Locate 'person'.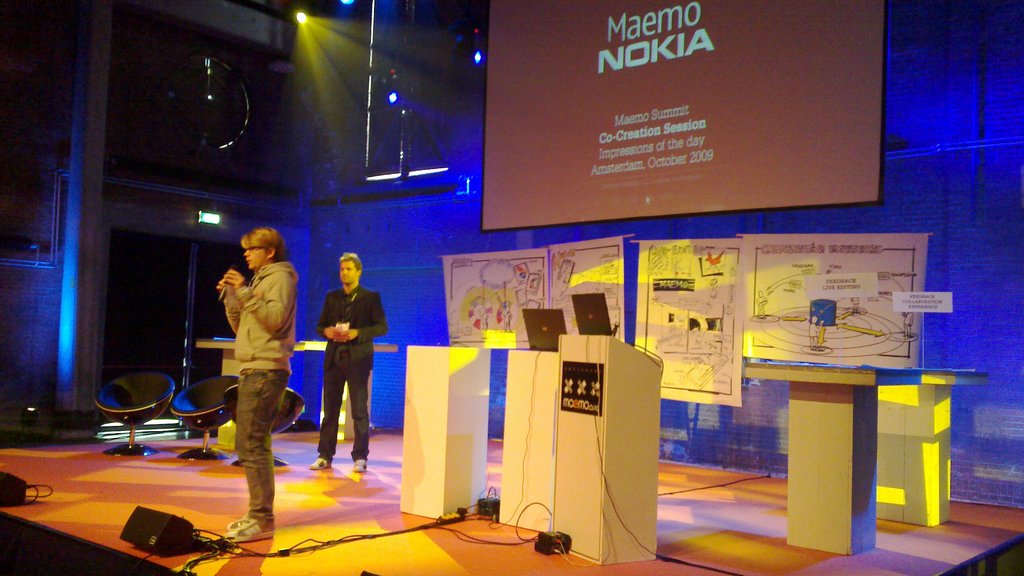
Bounding box: 216:225:305:540.
